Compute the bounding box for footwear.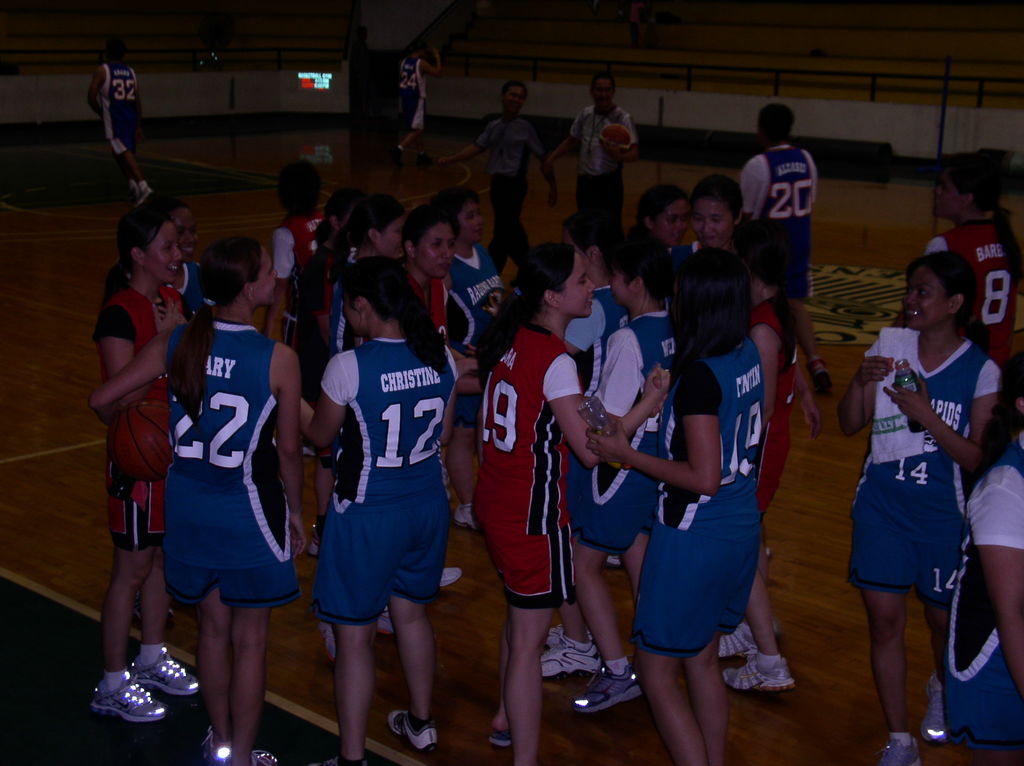
bbox(388, 712, 441, 755).
